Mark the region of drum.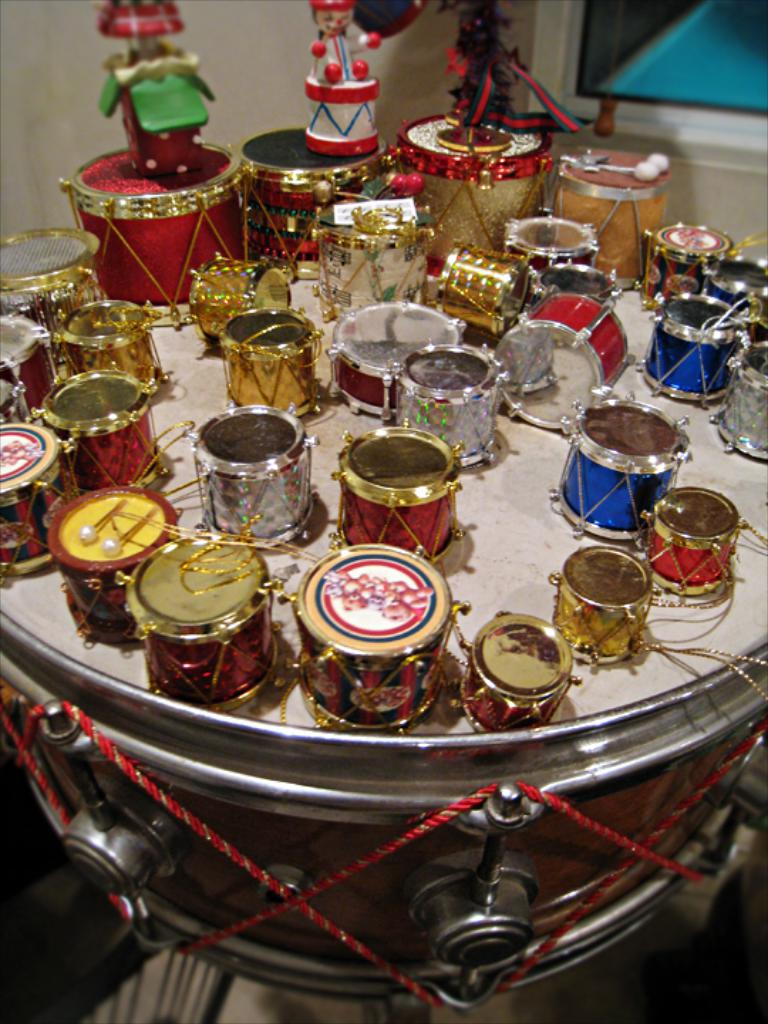
Region: (58, 138, 245, 330).
